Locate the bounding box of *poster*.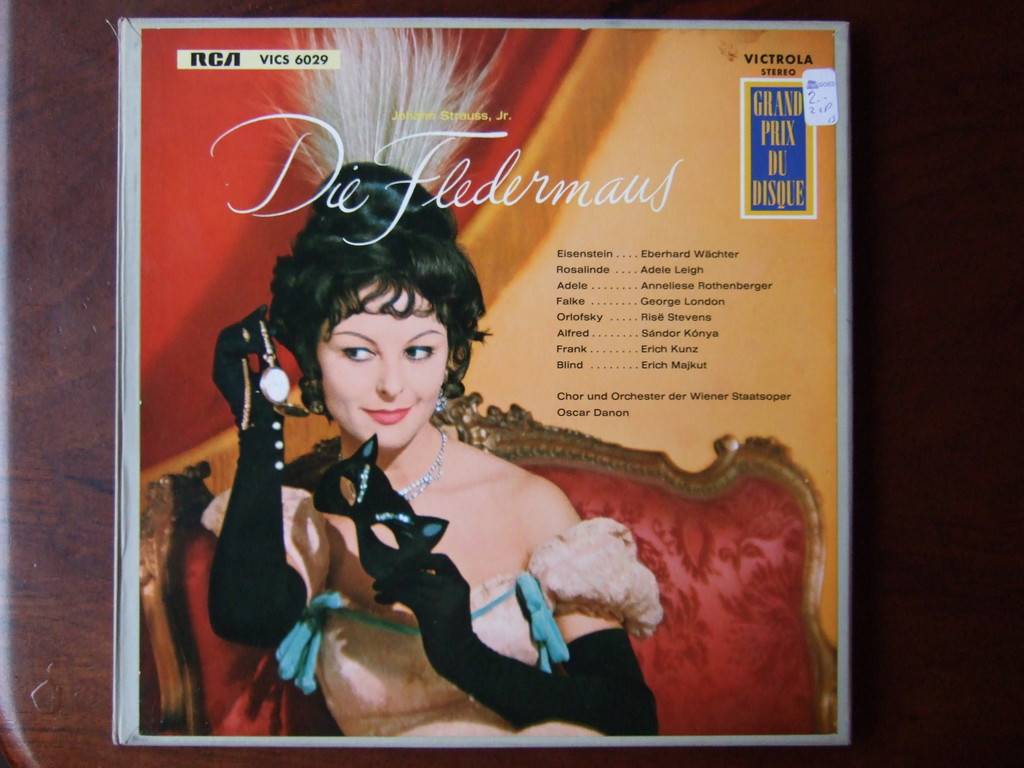
Bounding box: x1=139, y1=26, x2=842, y2=736.
